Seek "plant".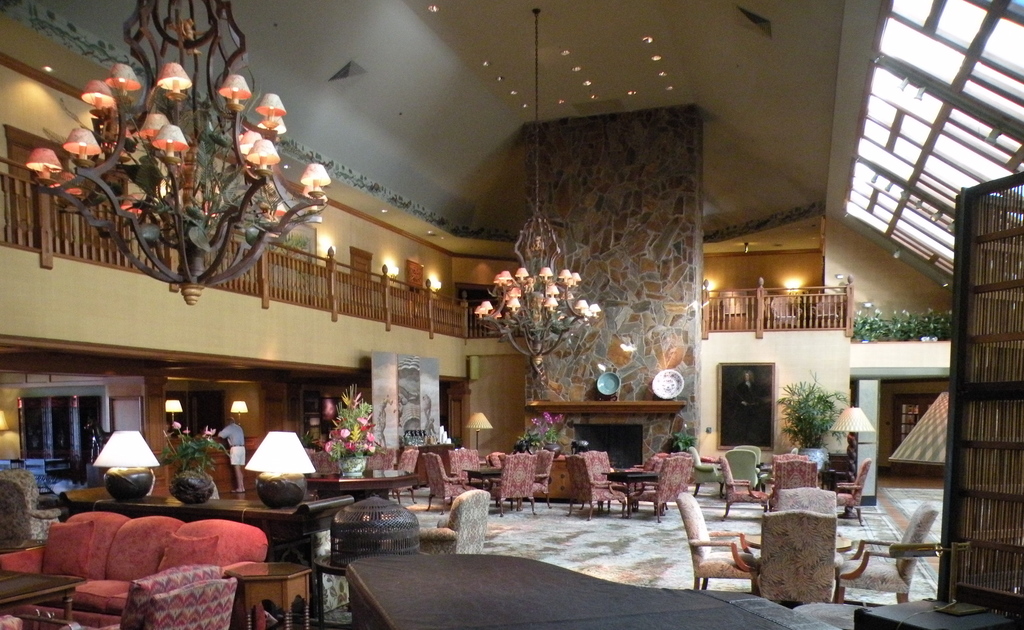
(666, 422, 708, 452).
